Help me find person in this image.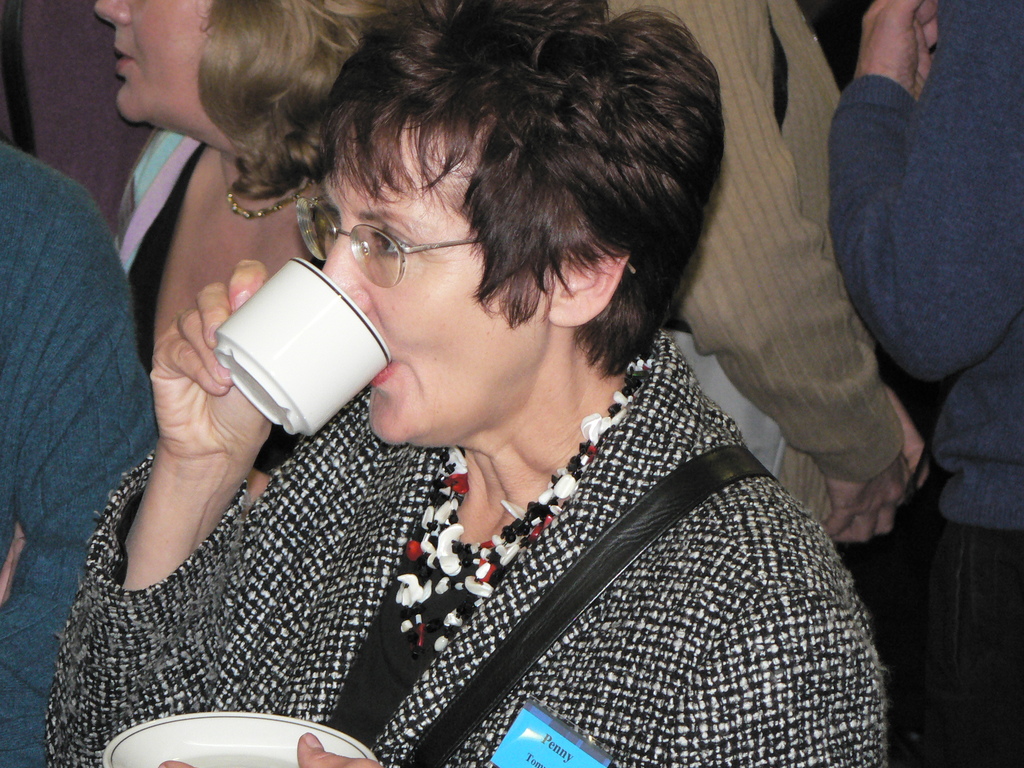
Found it: 567, 39, 936, 673.
